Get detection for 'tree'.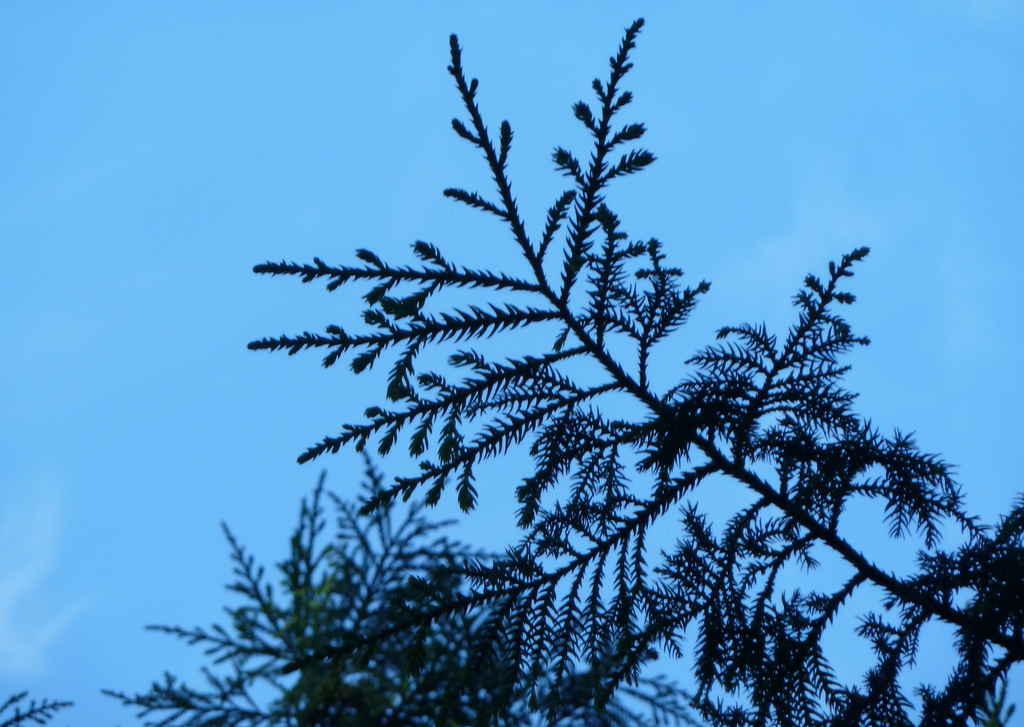
Detection: box(163, 22, 969, 726).
